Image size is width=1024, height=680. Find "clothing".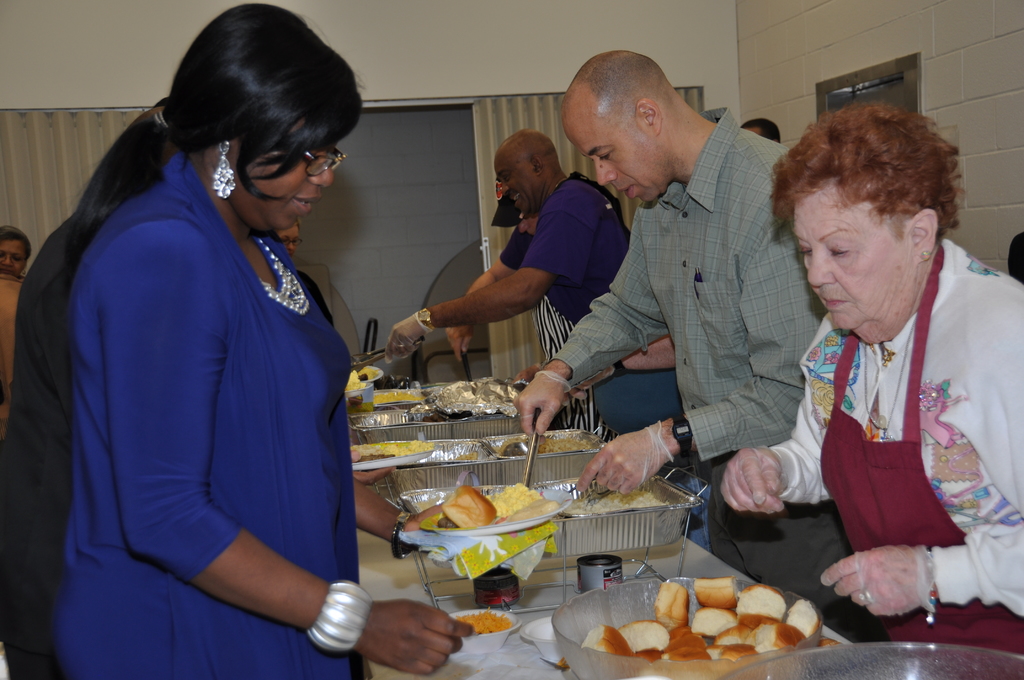
detection(767, 236, 1023, 679).
